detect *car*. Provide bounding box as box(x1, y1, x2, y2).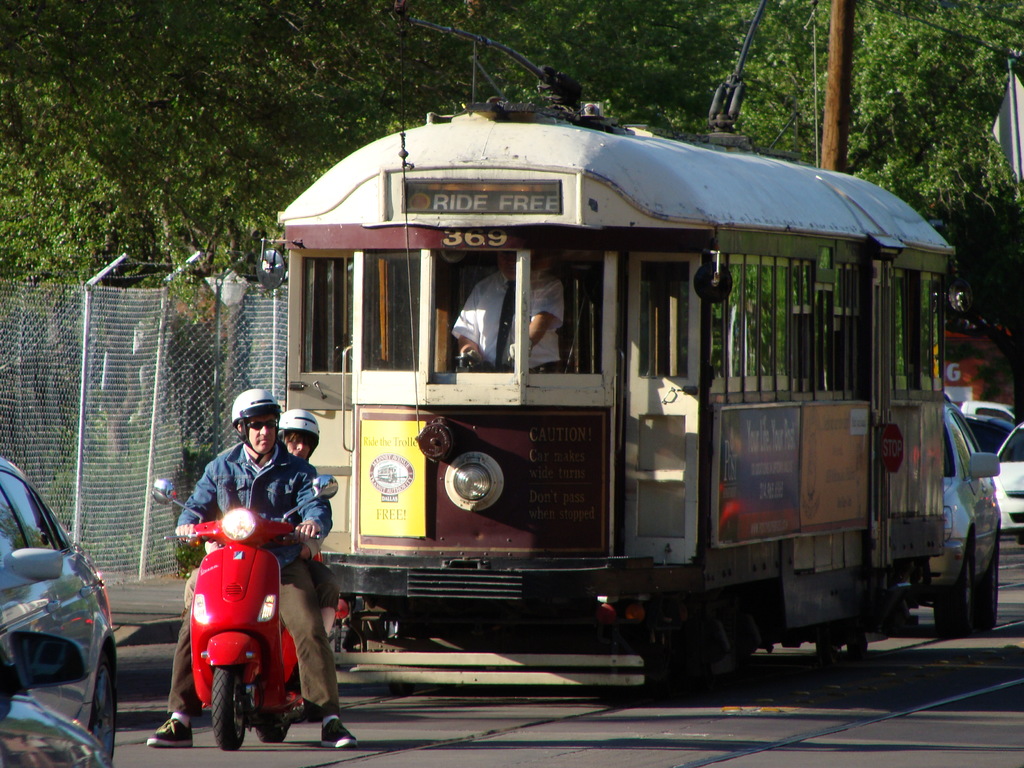
box(911, 394, 1006, 634).
